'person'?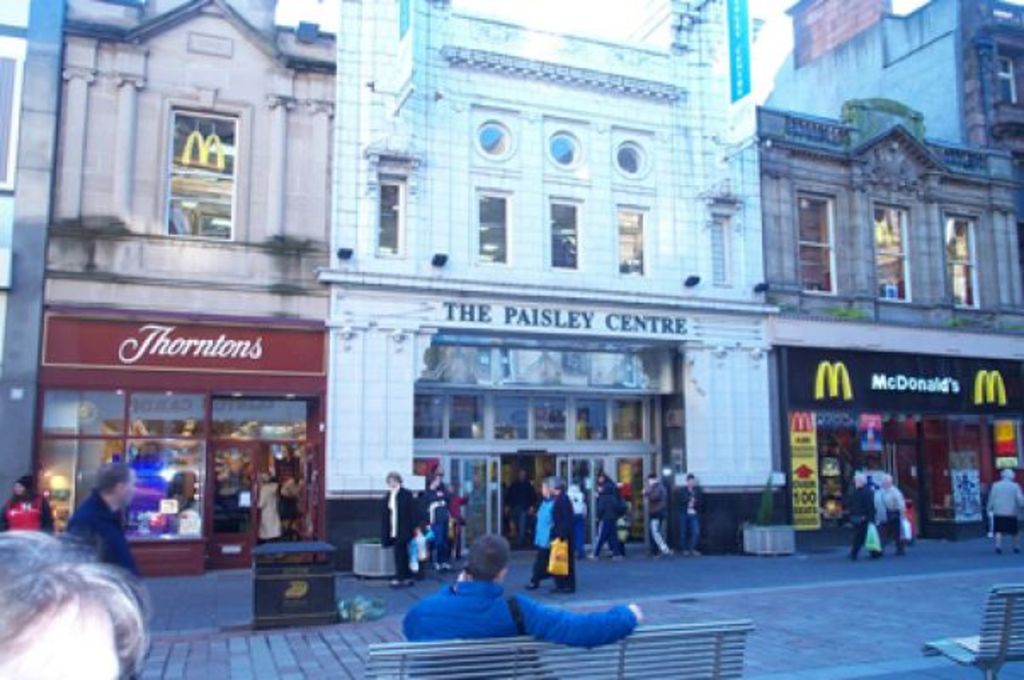
left=641, top=468, right=674, bottom=552
